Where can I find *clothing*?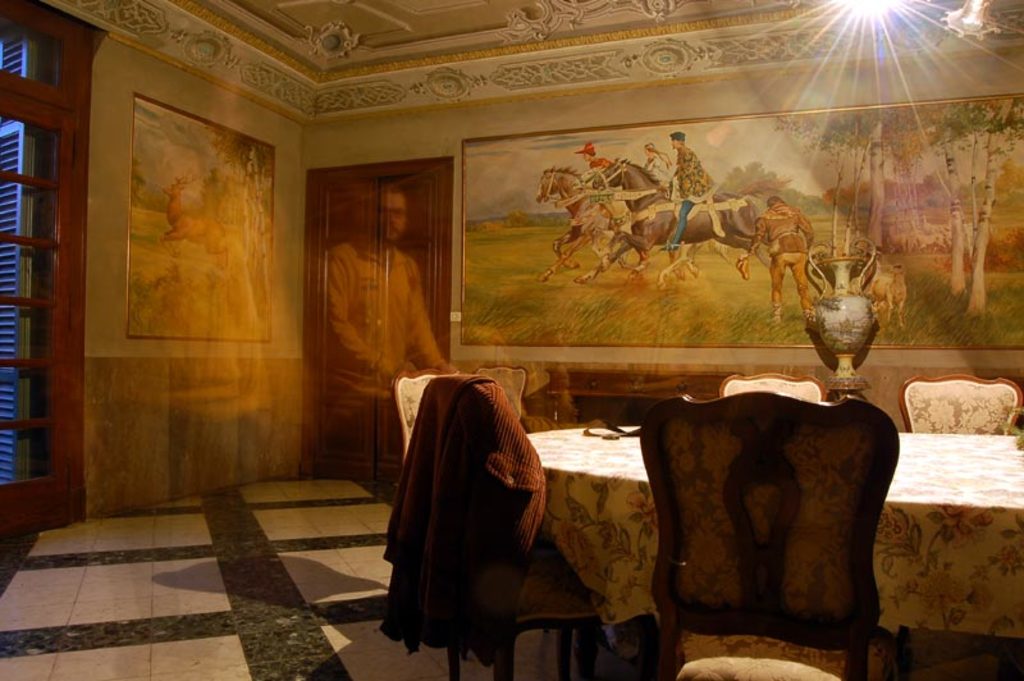
You can find it at (383, 349, 557, 680).
